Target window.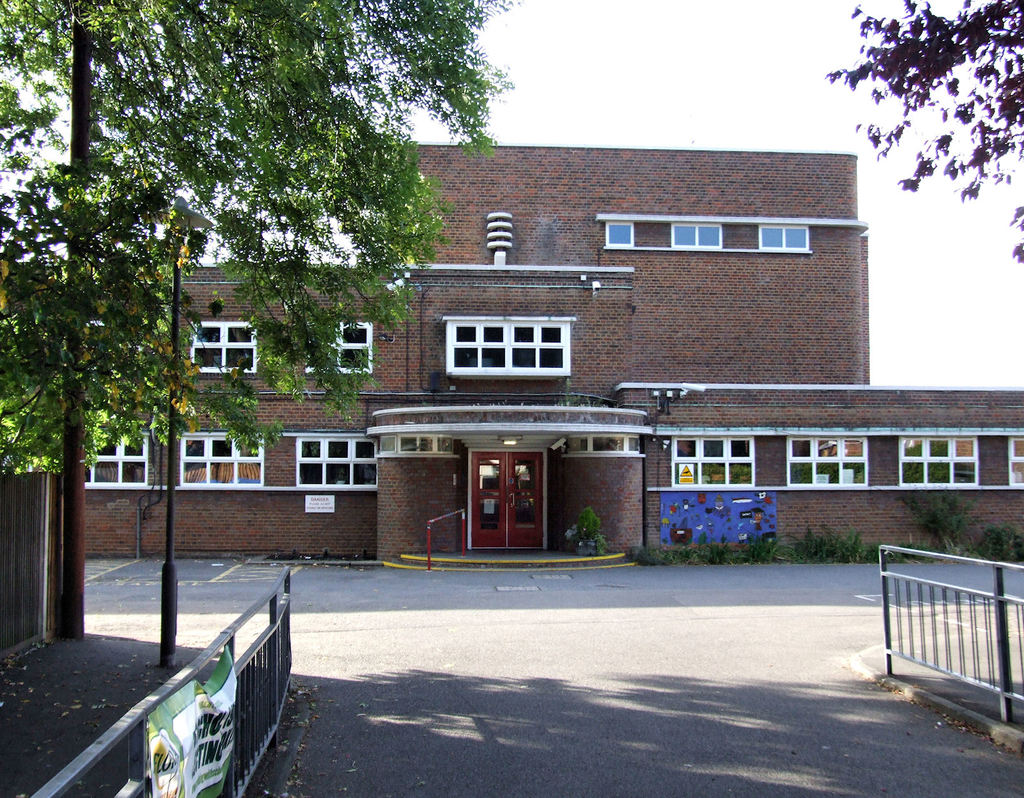
Target region: region(673, 432, 755, 487).
